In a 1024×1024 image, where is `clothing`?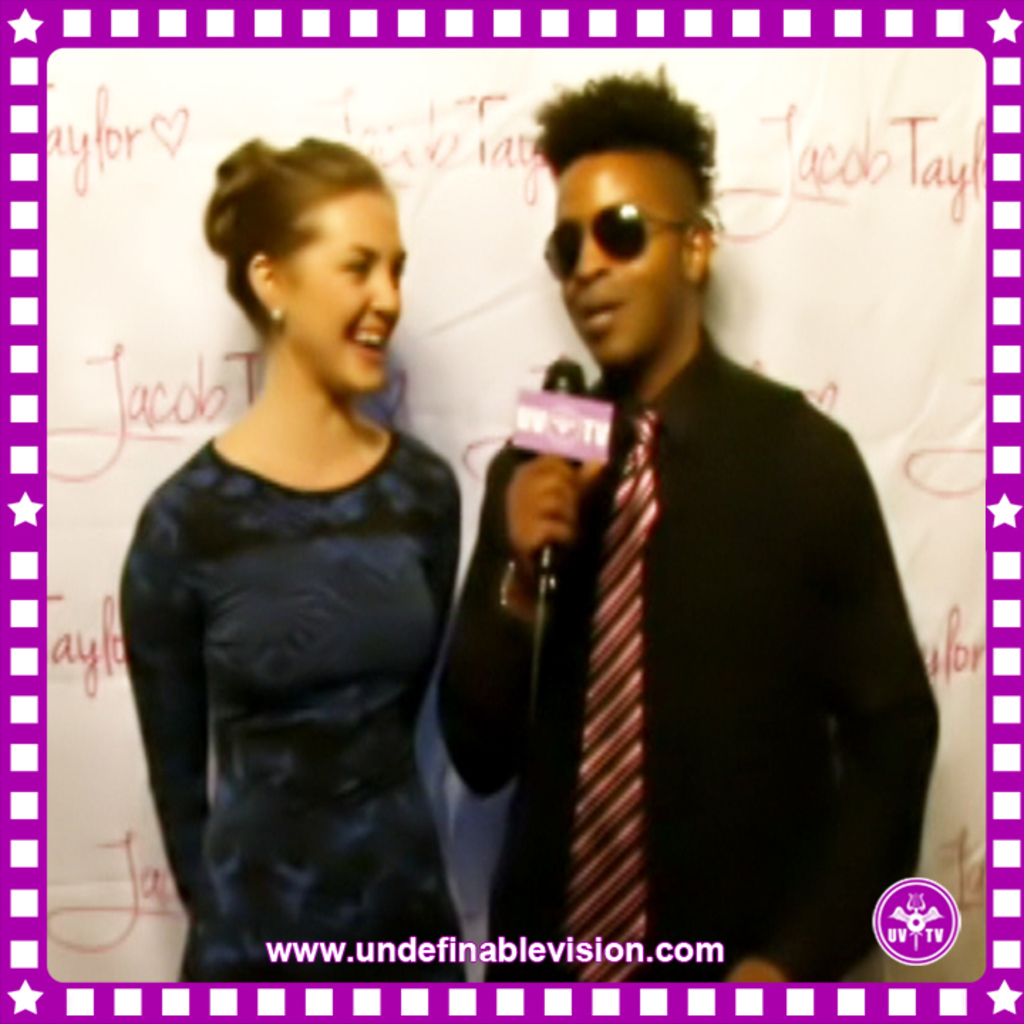
[x1=427, y1=252, x2=912, y2=1023].
